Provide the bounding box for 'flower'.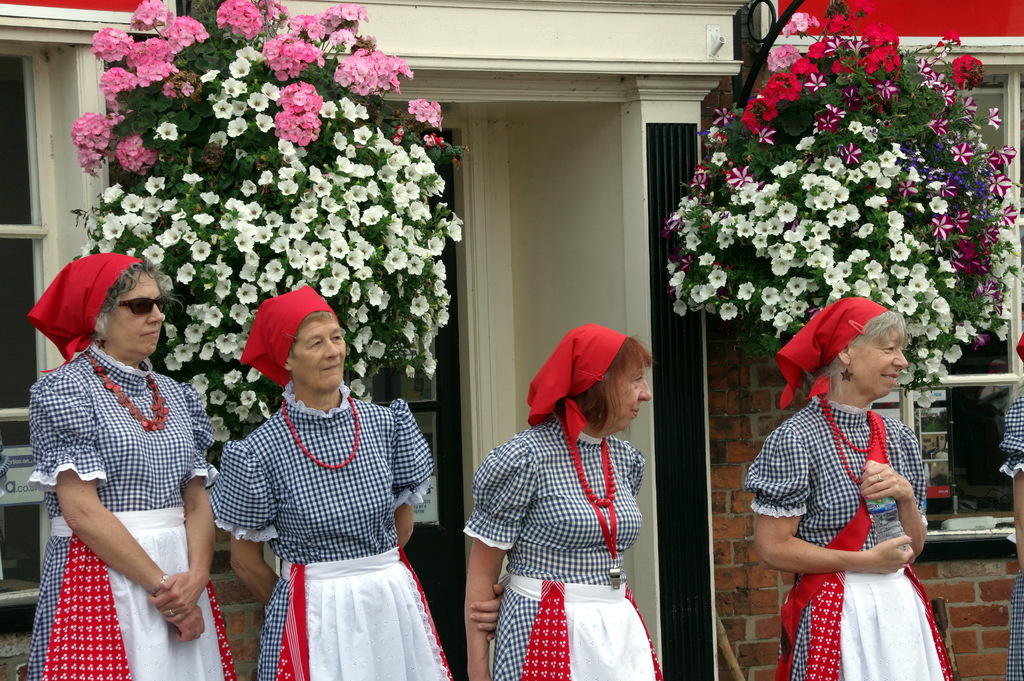
(left=132, top=224, right=150, bottom=237).
